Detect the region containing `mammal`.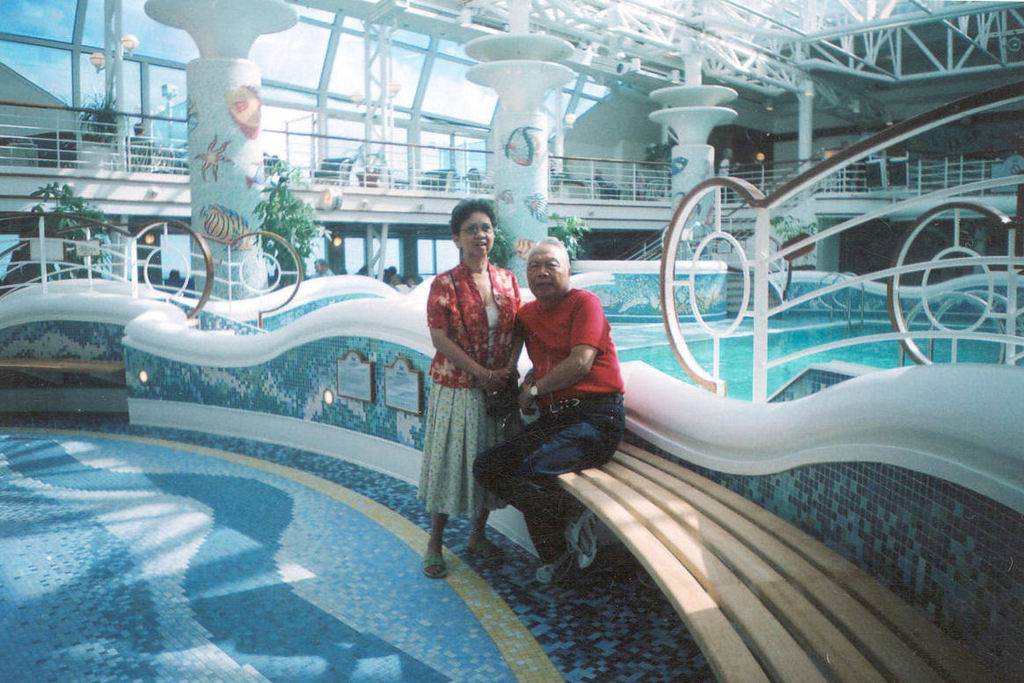
pyautogui.locateOnScreen(424, 198, 518, 578).
